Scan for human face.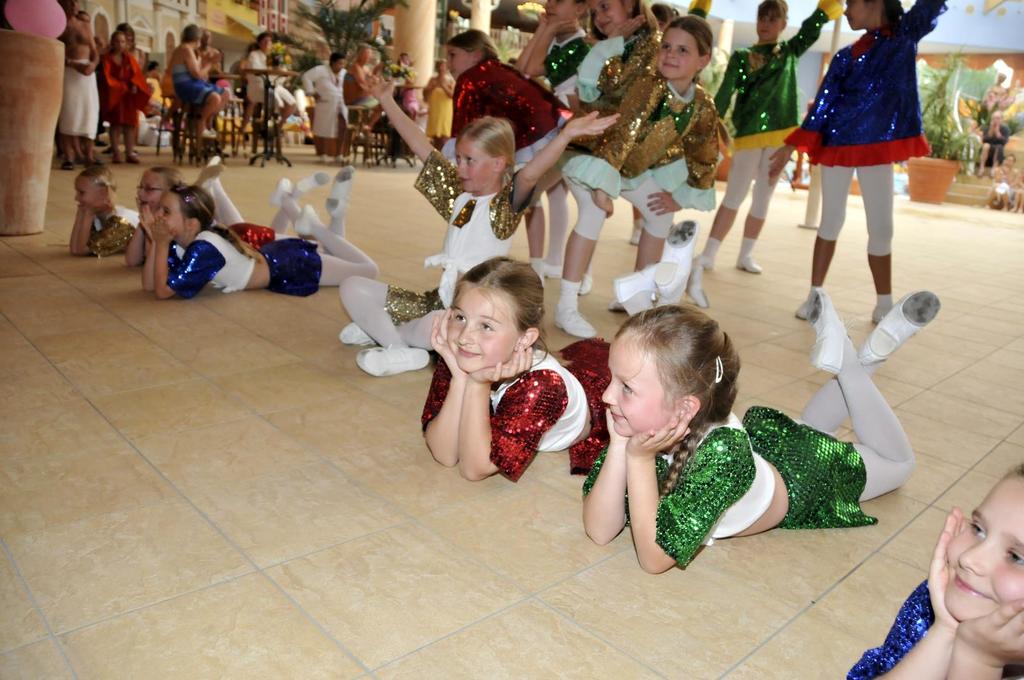
Scan result: {"left": 601, "top": 333, "right": 669, "bottom": 439}.
